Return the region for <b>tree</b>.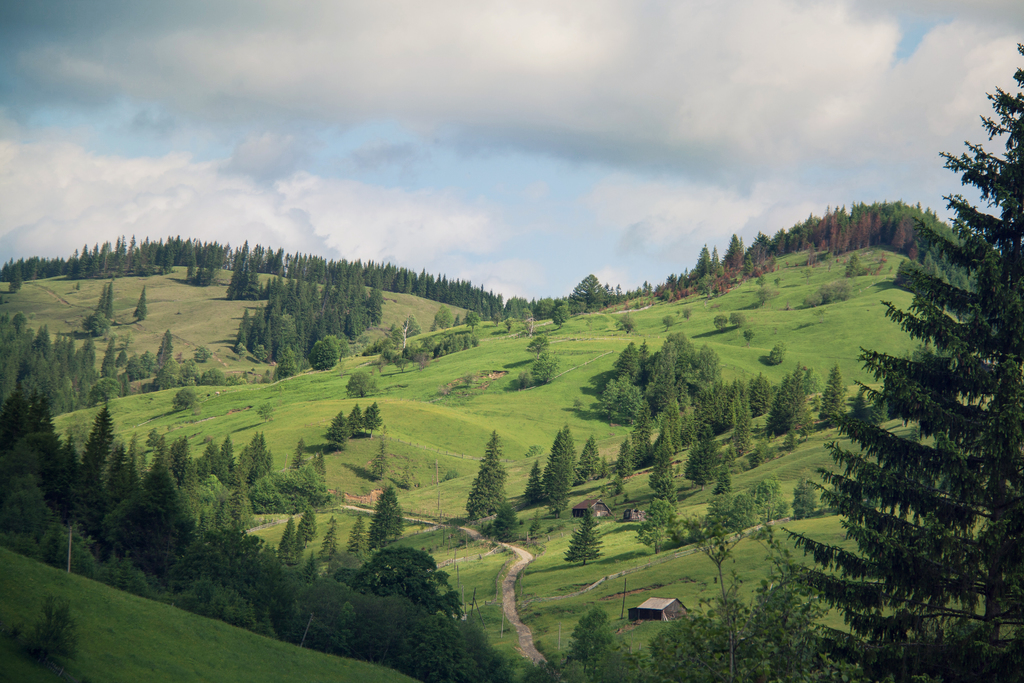
461, 436, 520, 554.
